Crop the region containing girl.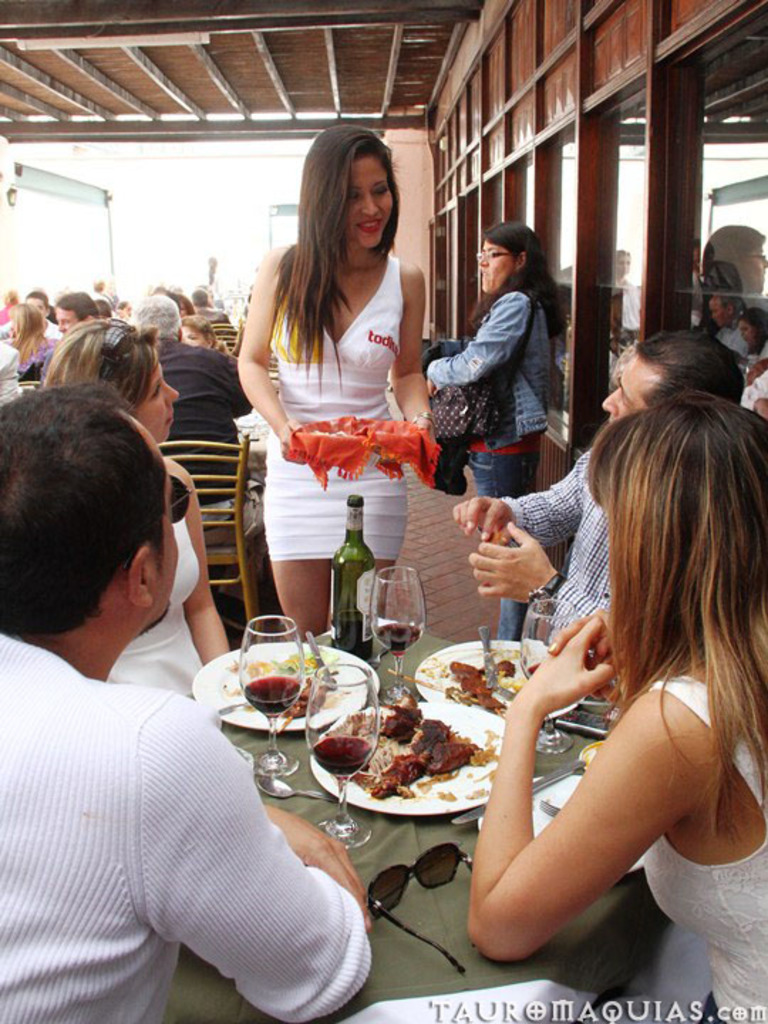
Crop region: locate(472, 383, 767, 1023).
